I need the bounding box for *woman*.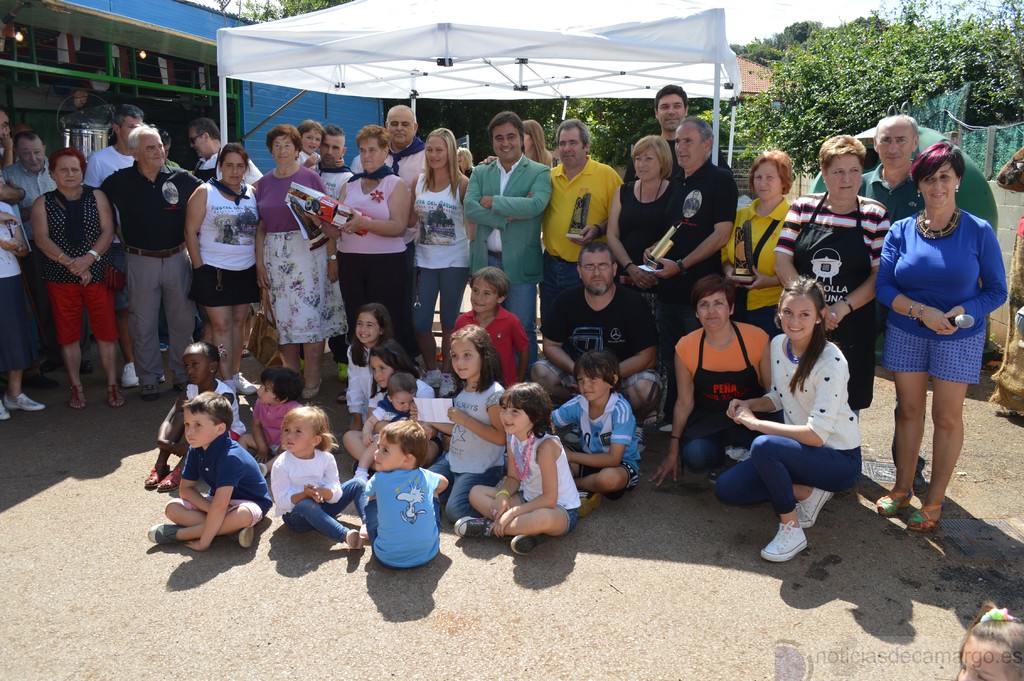
Here it is: crop(721, 146, 796, 332).
